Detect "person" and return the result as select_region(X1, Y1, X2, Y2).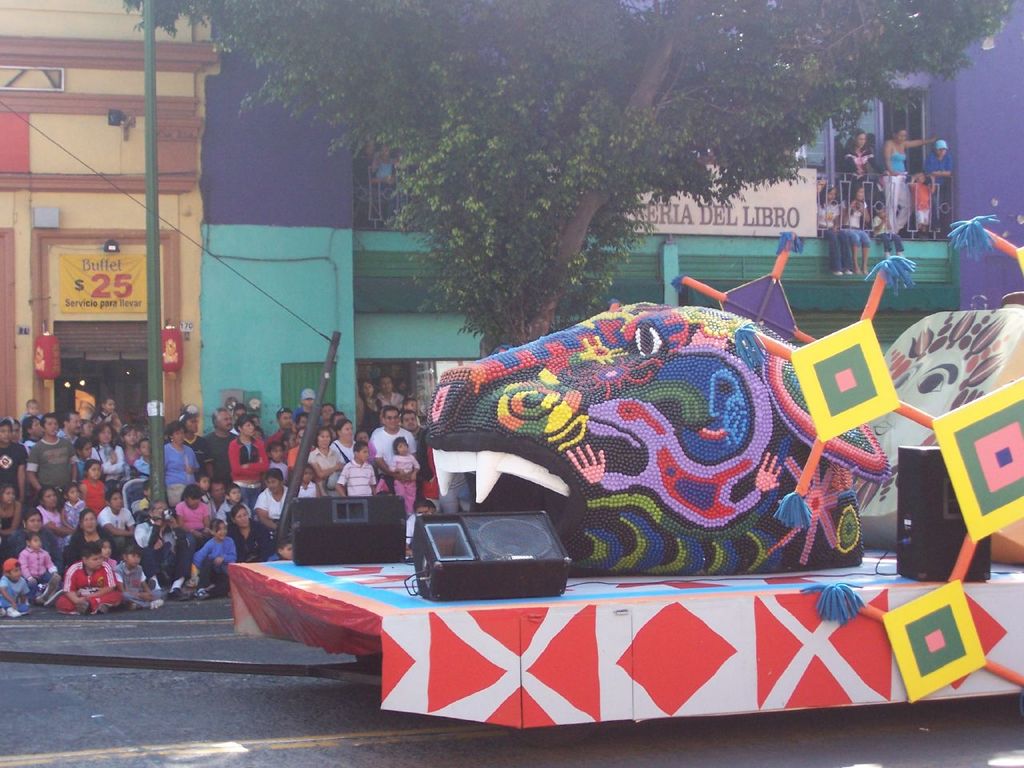
select_region(59, 506, 107, 566).
